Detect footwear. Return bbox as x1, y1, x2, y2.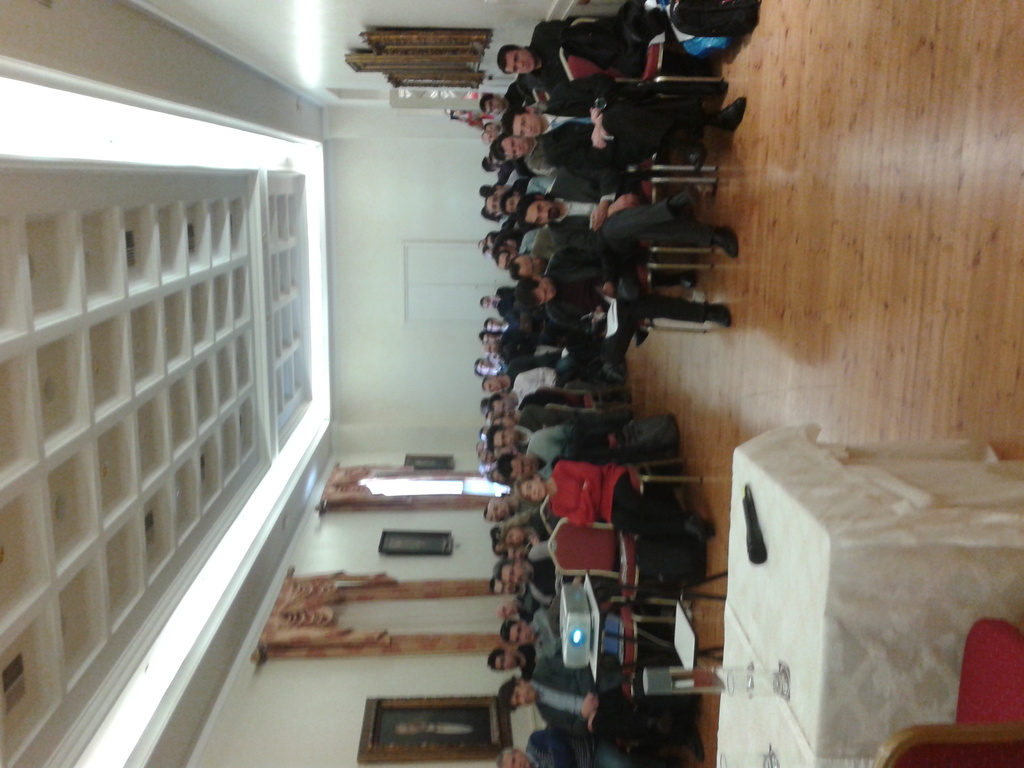
704, 299, 733, 330.
